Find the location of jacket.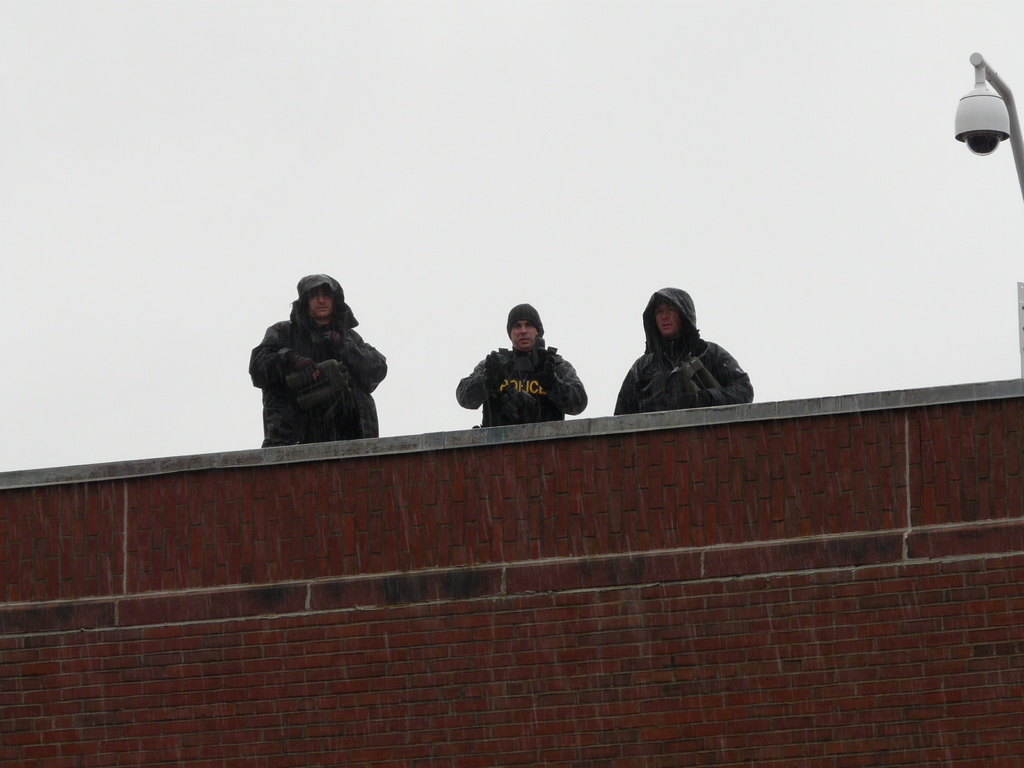
Location: {"x1": 235, "y1": 300, "x2": 387, "y2": 439}.
